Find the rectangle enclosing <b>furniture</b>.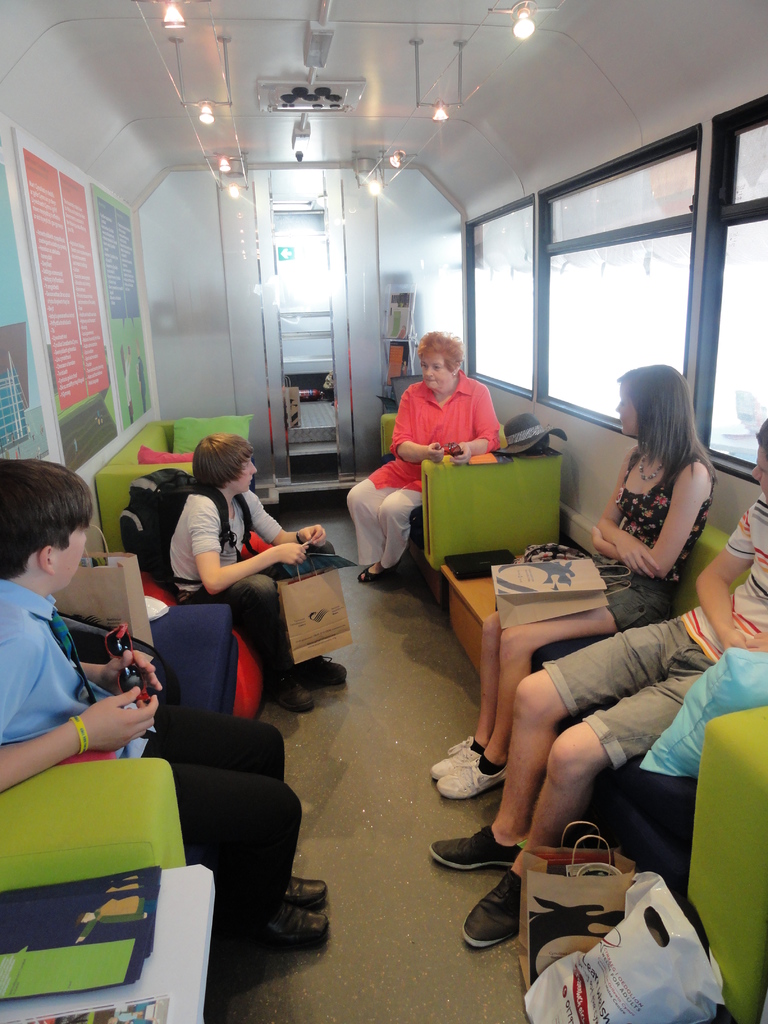
[0,419,257,1023].
